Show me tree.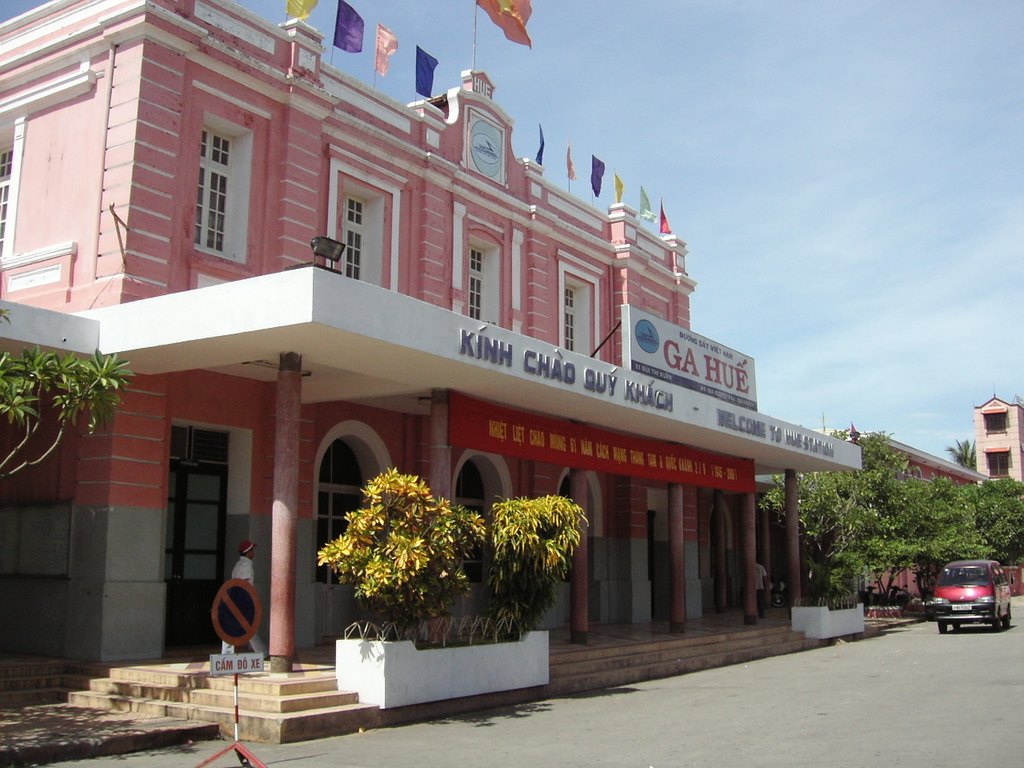
tree is here: 954 469 1023 559.
